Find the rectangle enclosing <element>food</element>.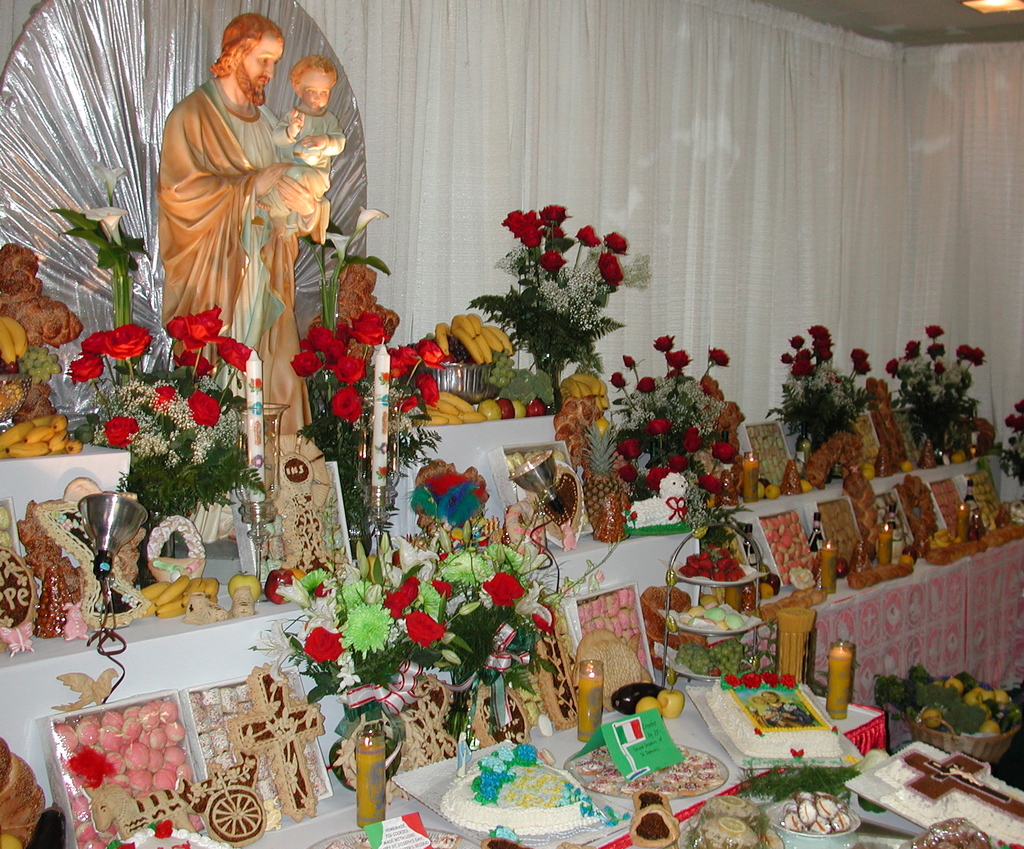
22,343,67,382.
